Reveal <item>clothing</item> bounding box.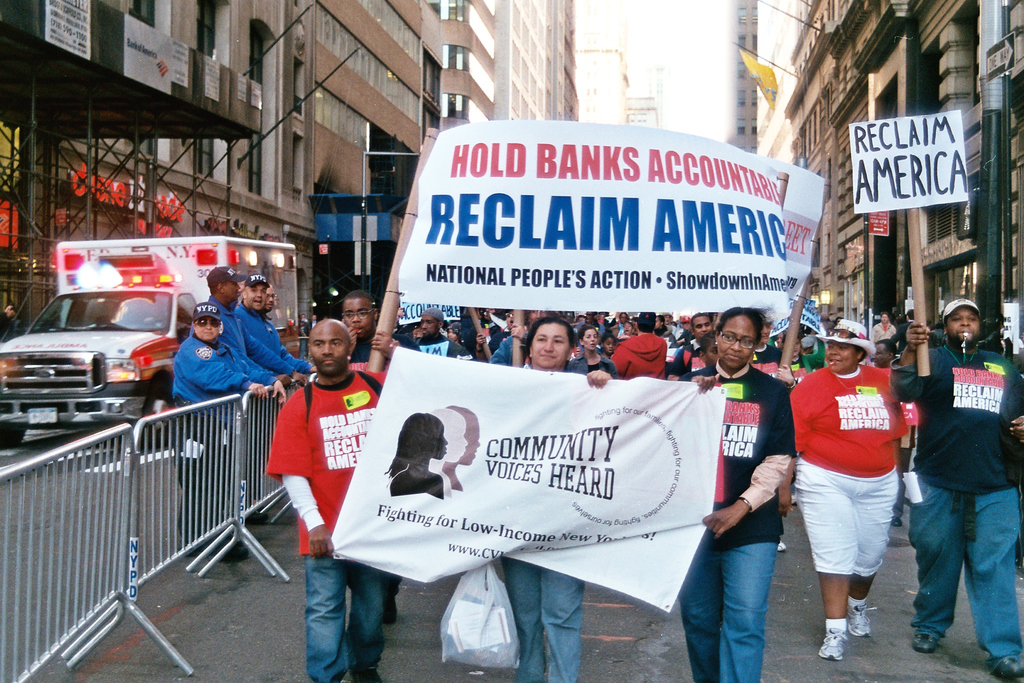
Revealed: (798,343,916,622).
